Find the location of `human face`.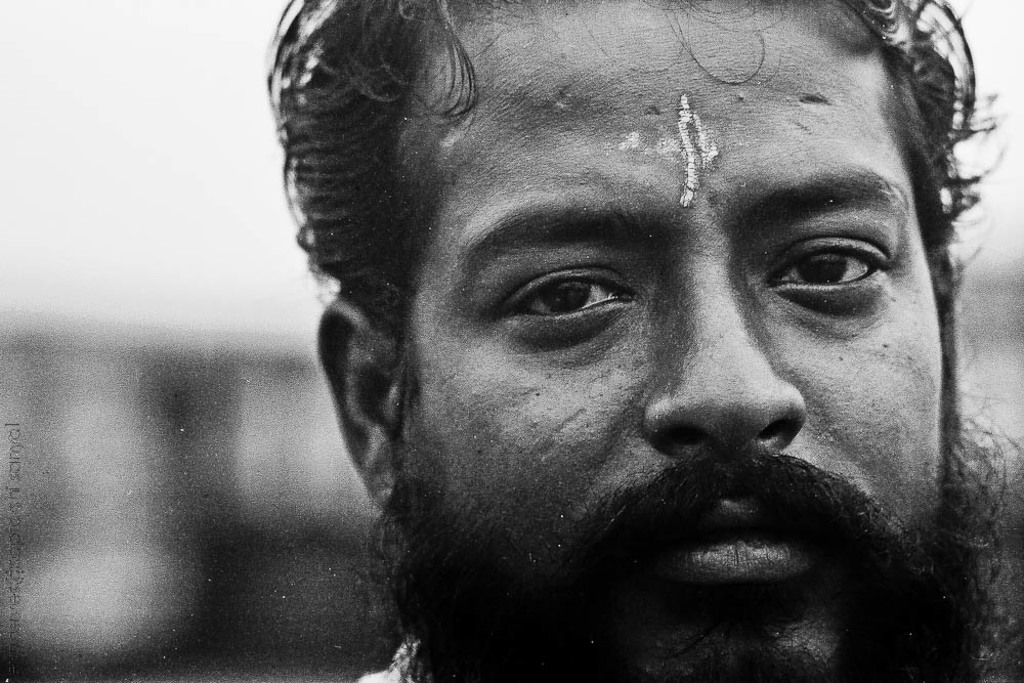
Location: {"left": 408, "top": 0, "right": 949, "bottom": 682}.
